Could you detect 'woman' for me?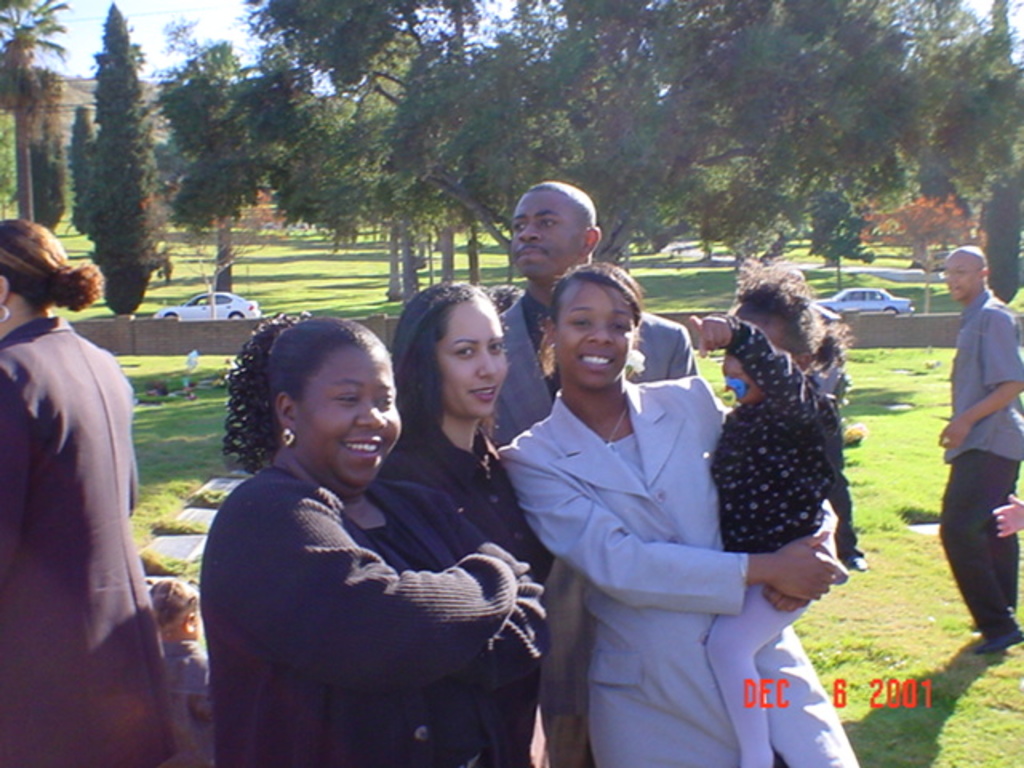
Detection result: <bbox>494, 246, 886, 766</bbox>.
